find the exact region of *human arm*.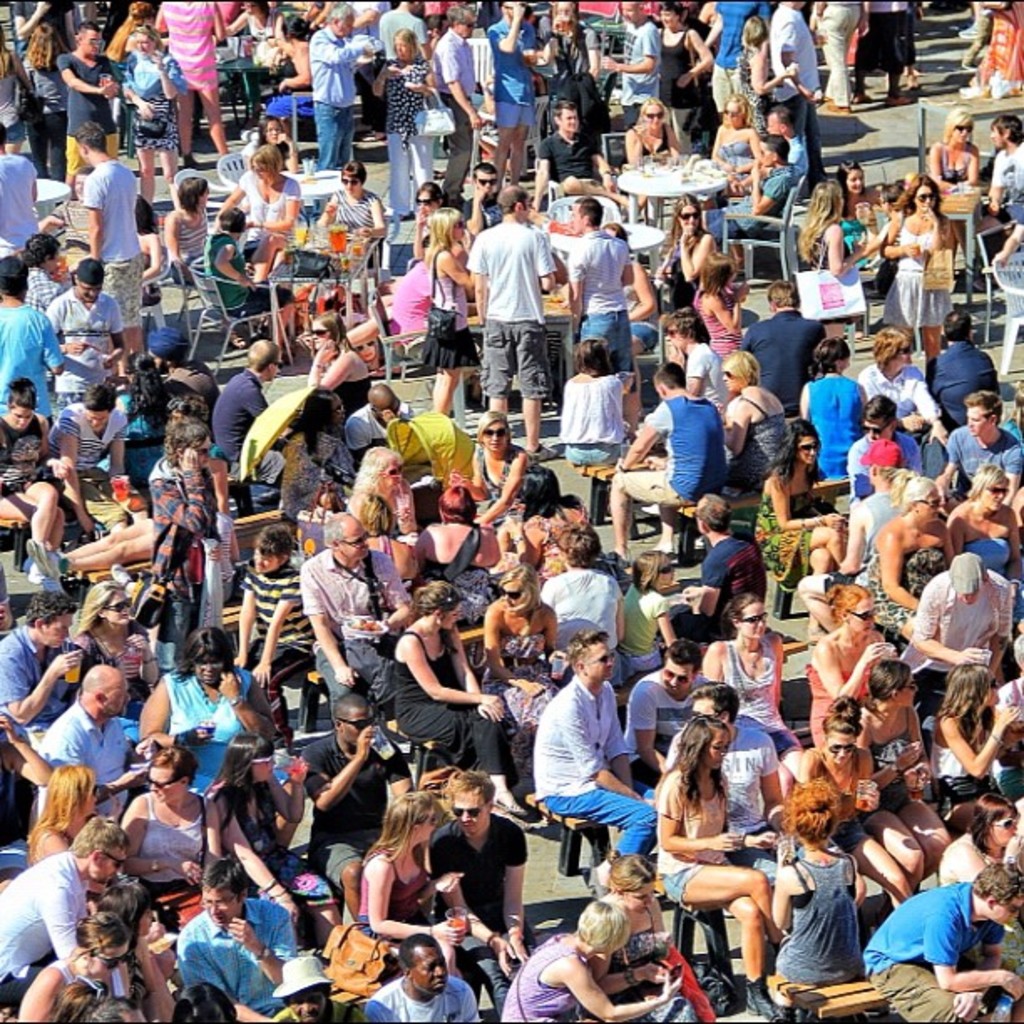
Exact region: (left=305, top=338, right=360, bottom=388).
